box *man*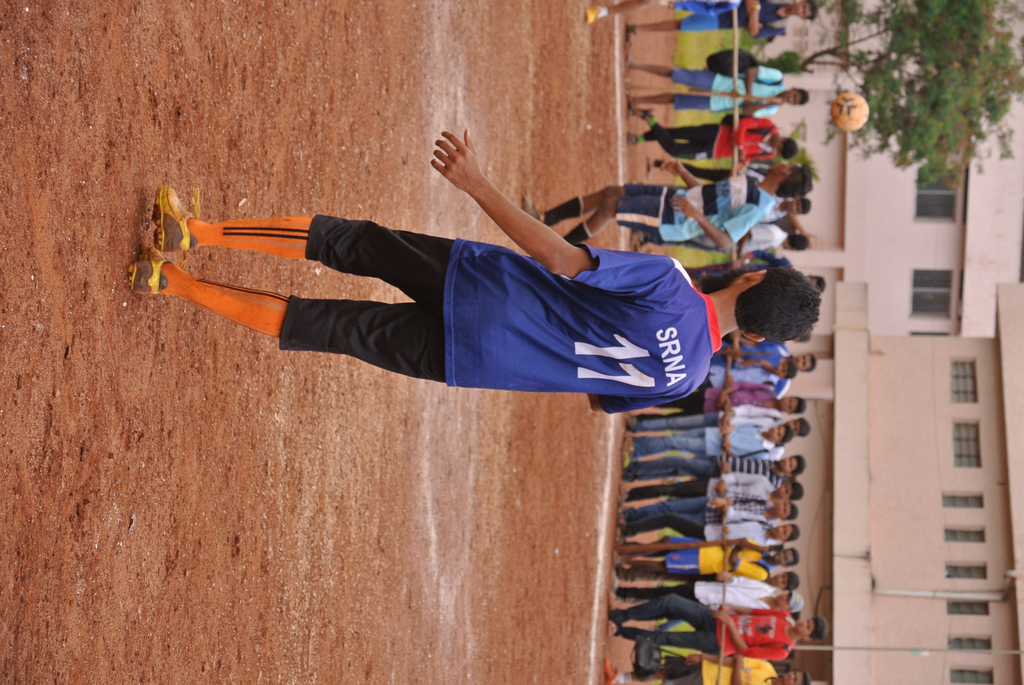
x1=152 y1=113 x2=733 y2=450
